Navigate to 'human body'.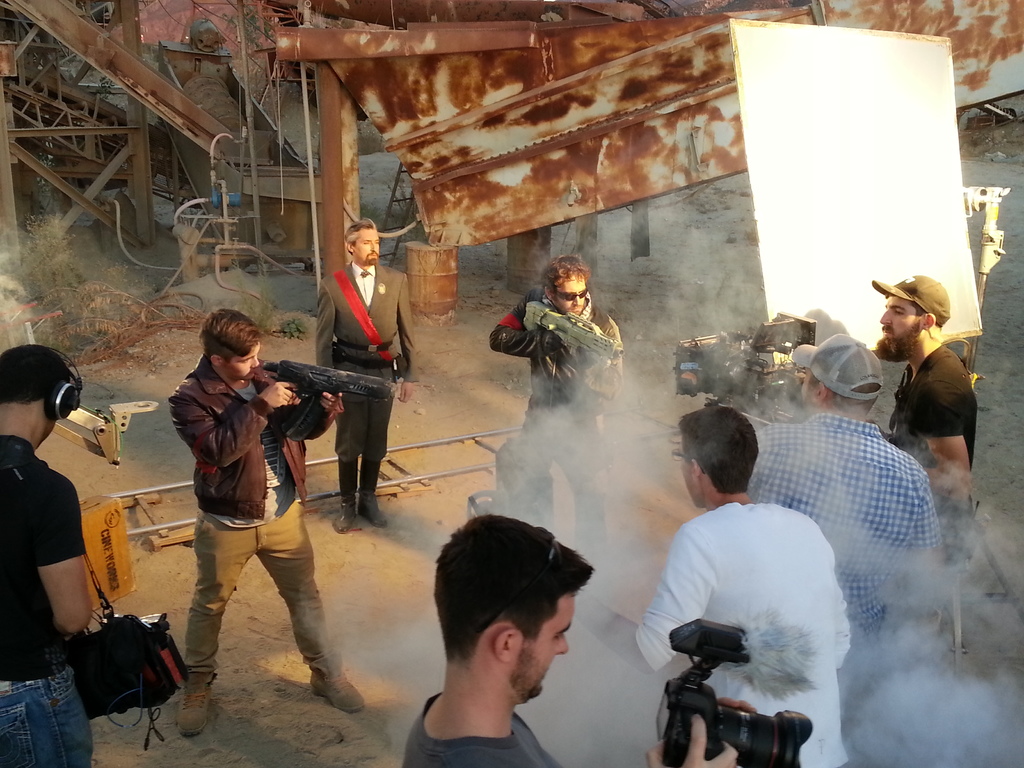
Navigation target: bbox(308, 220, 423, 547).
